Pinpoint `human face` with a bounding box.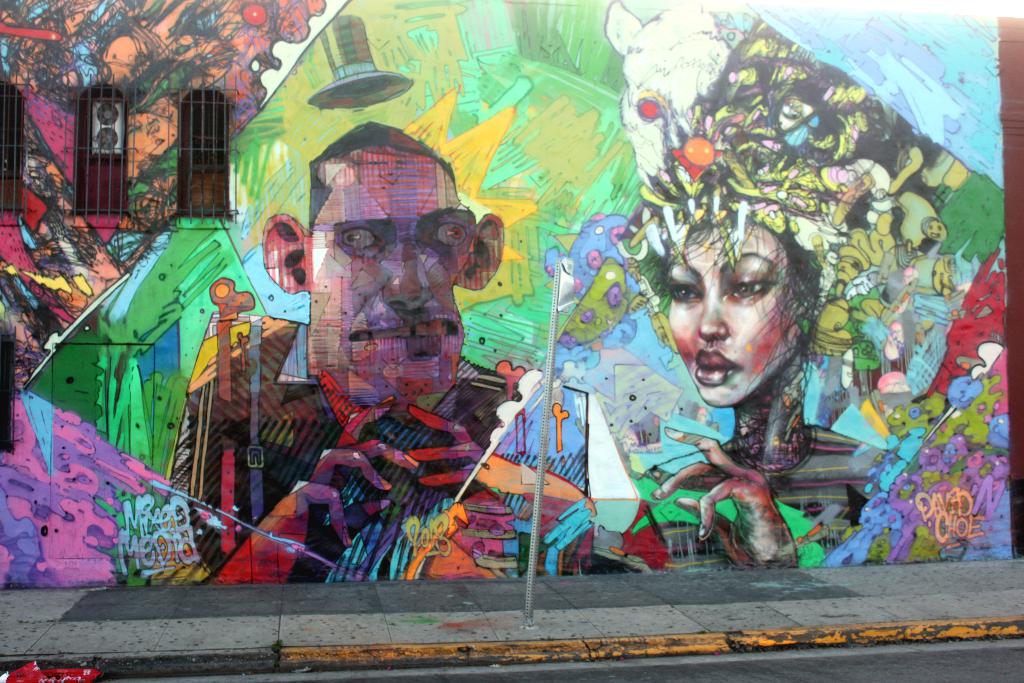
l=664, t=219, r=790, b=411.
